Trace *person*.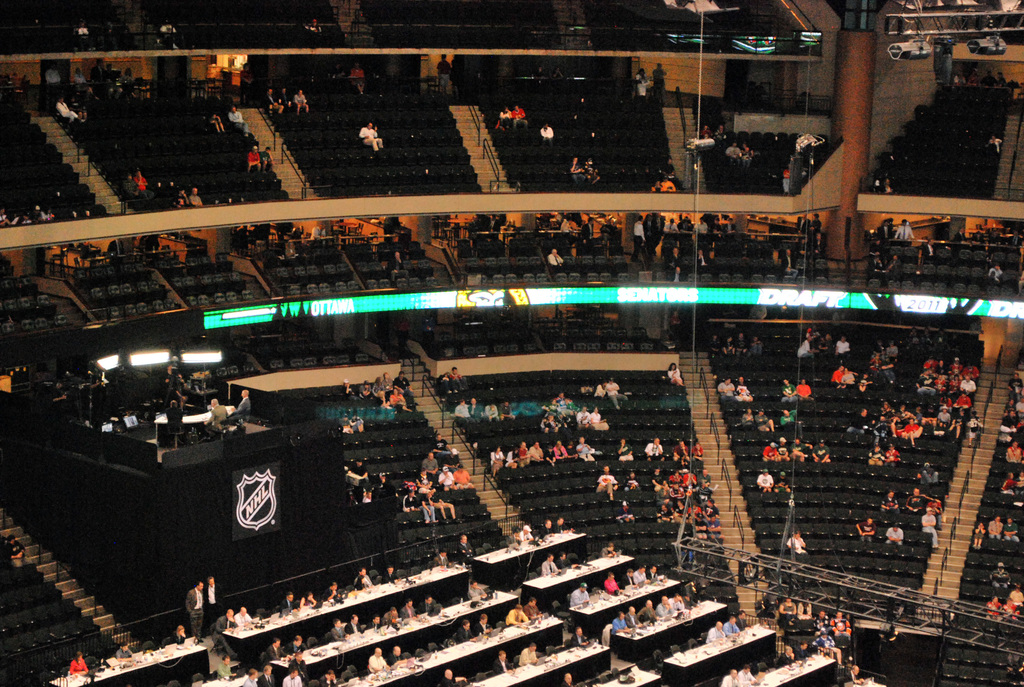
Traced to 783/164/791/193.
